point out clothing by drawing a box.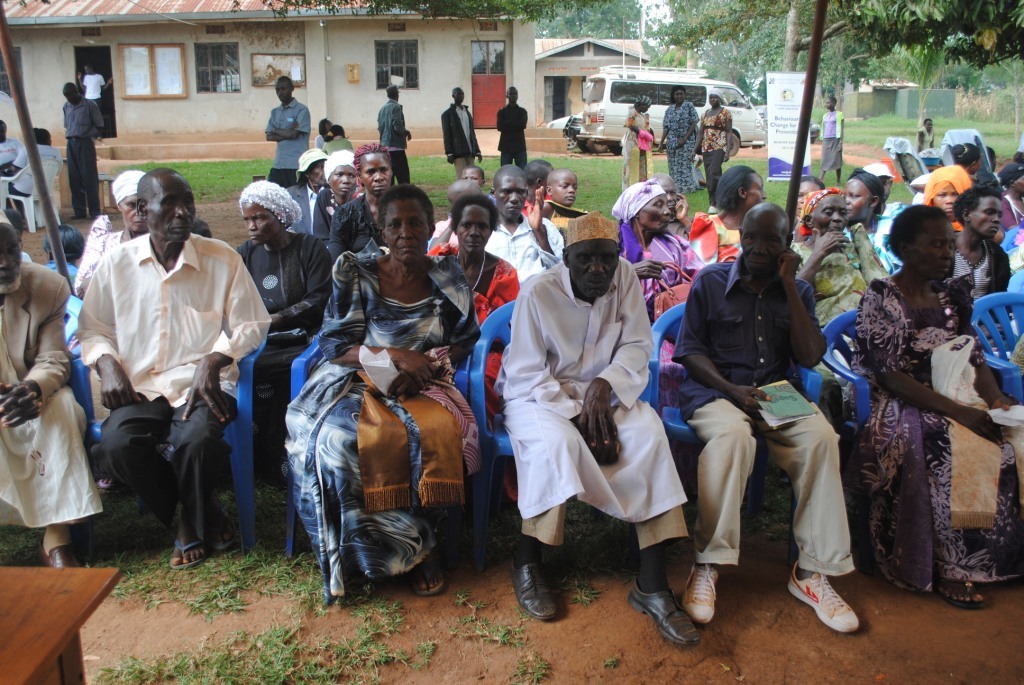
687, 204, 762, 256.
